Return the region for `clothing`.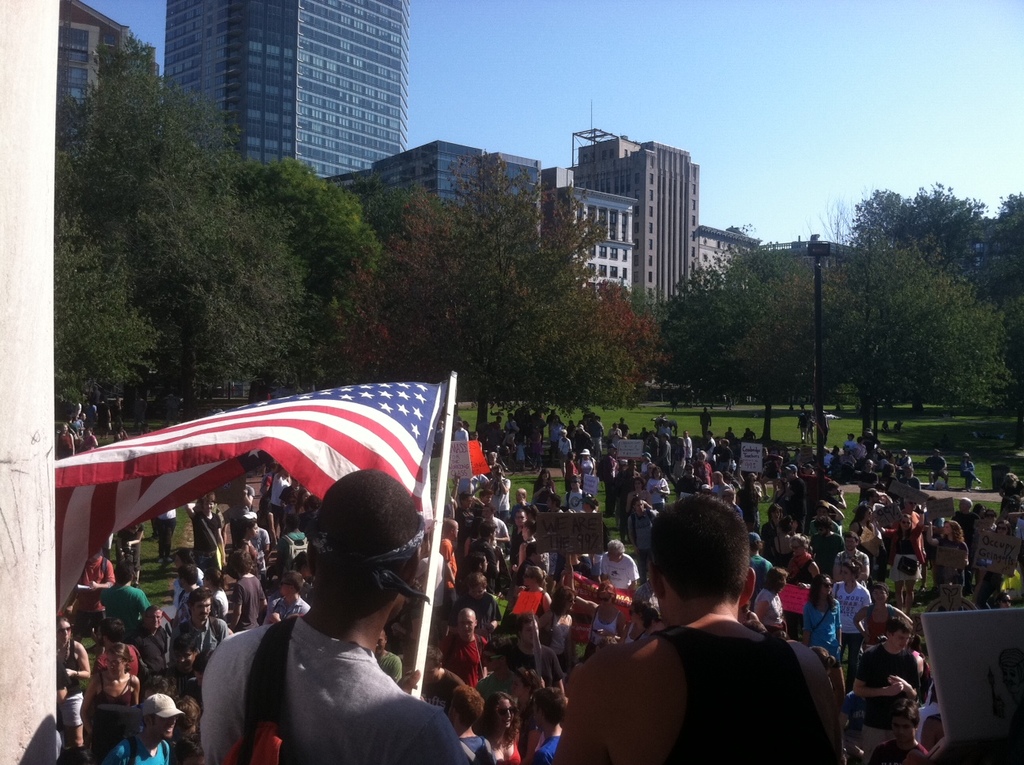
195, 609, 484, 764.
